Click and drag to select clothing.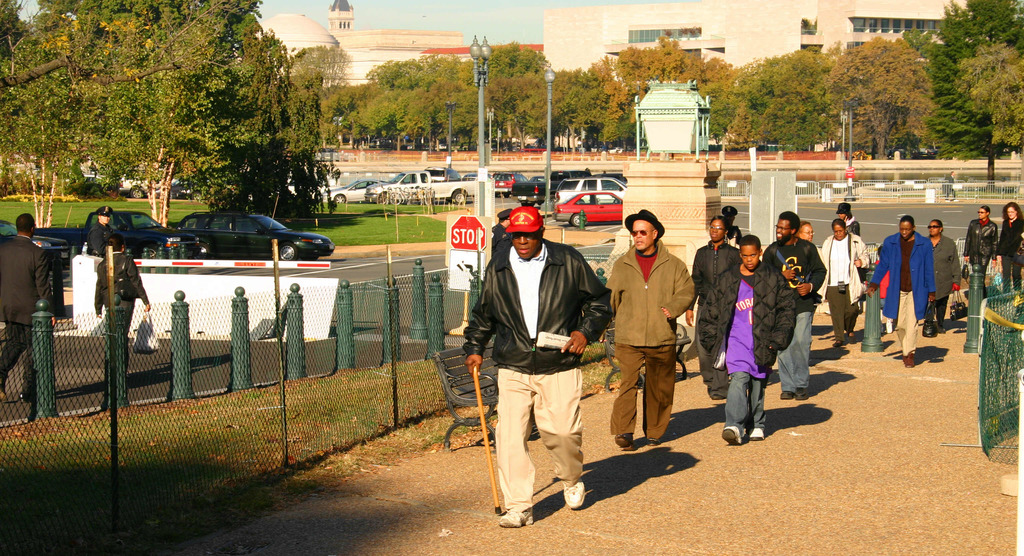
Selection: 872 225 931 358.
